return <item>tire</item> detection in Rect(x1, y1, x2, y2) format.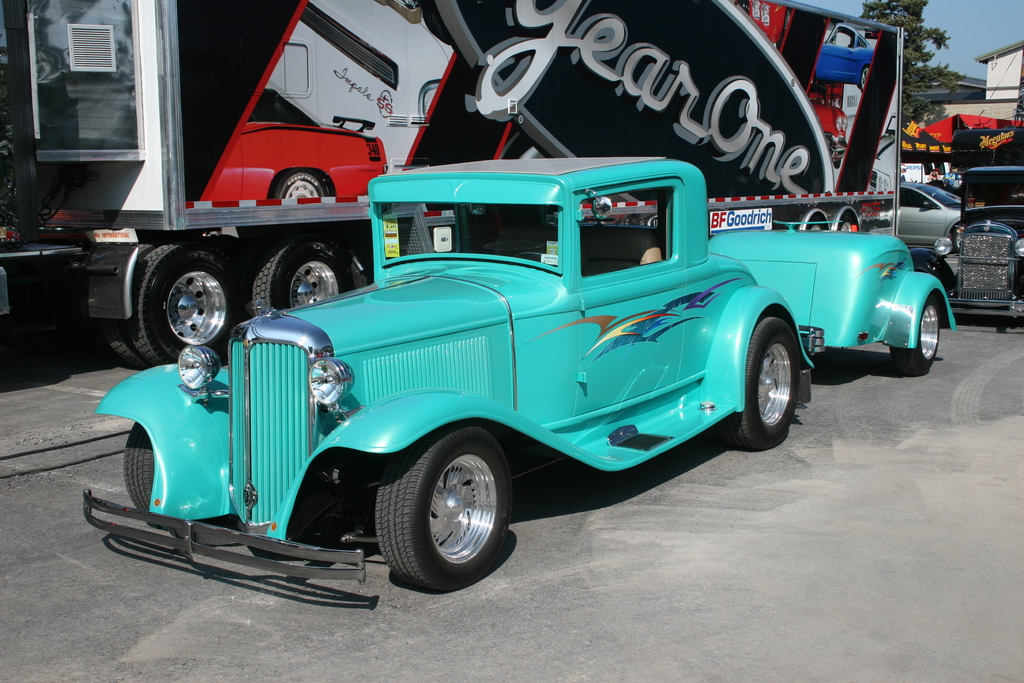
Rect(947, 226, 961, 245).
